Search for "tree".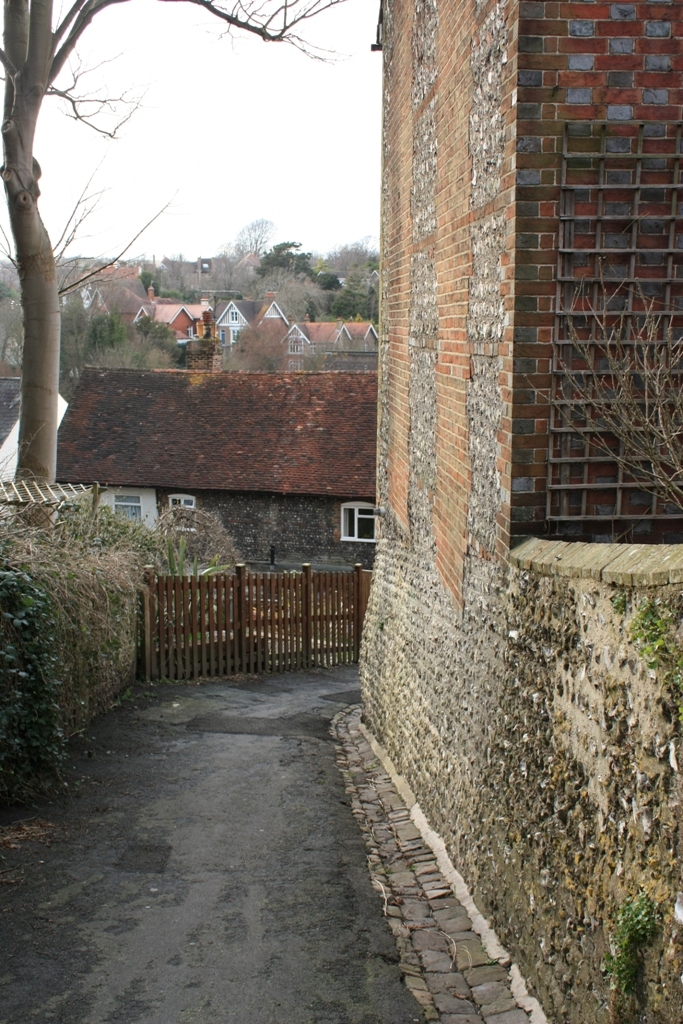
Found at <bbox>314, 265, 366, 318</bbox>.
